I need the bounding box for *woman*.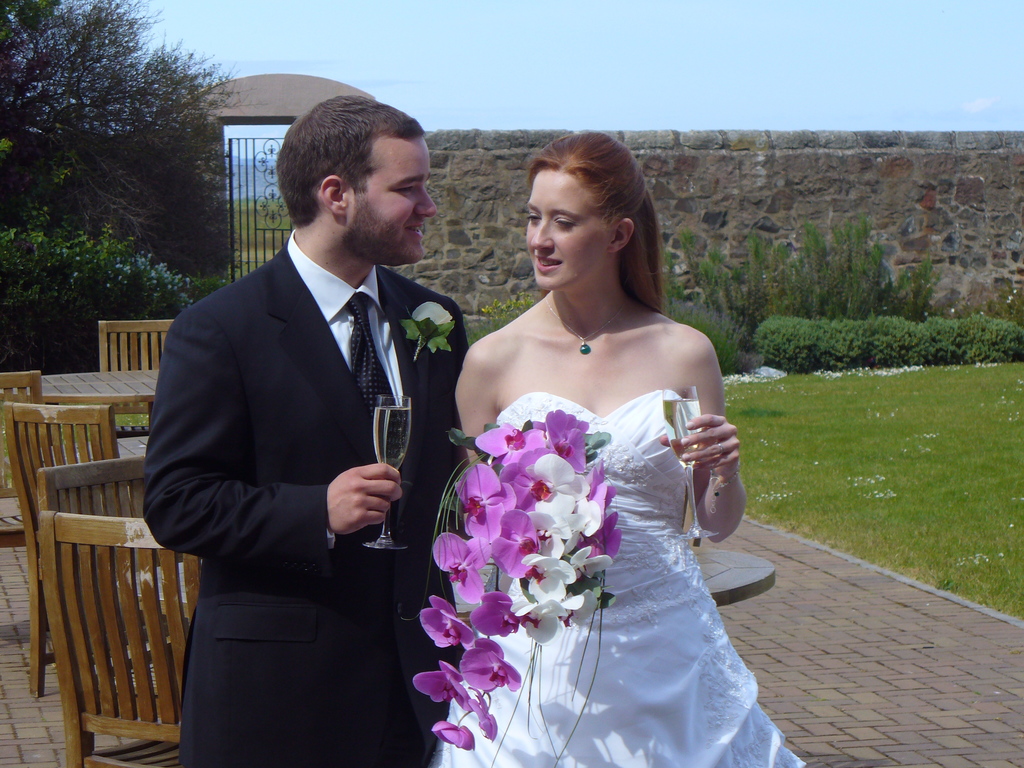
Here it is: <region>422, 120, 829, 765</region>.
